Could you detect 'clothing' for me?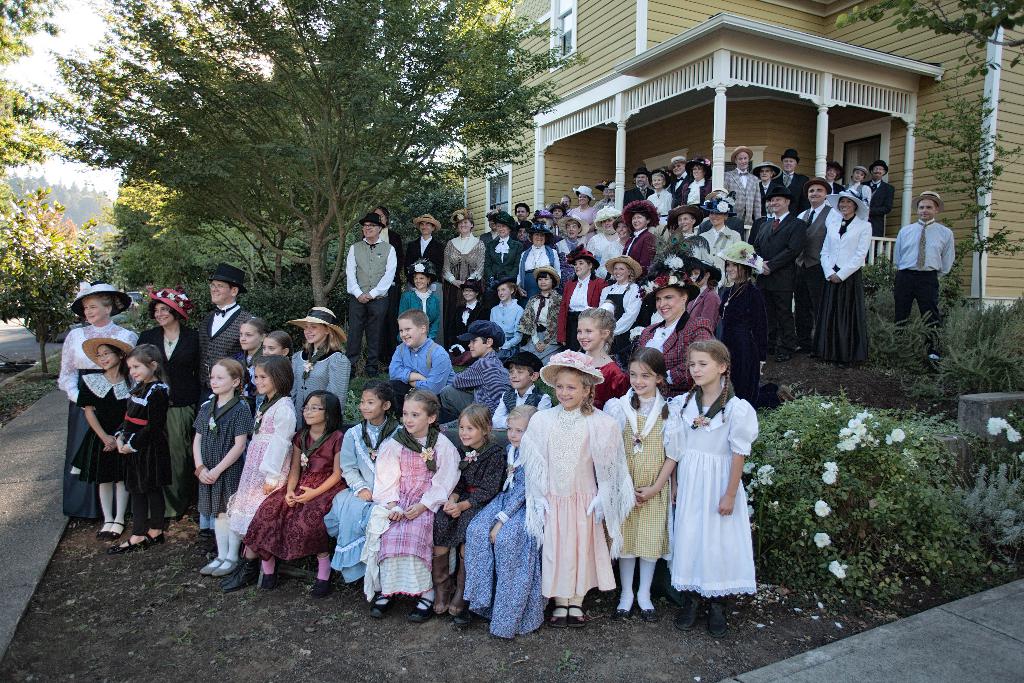
Detection result: rect(513, 383, 640, 619).
